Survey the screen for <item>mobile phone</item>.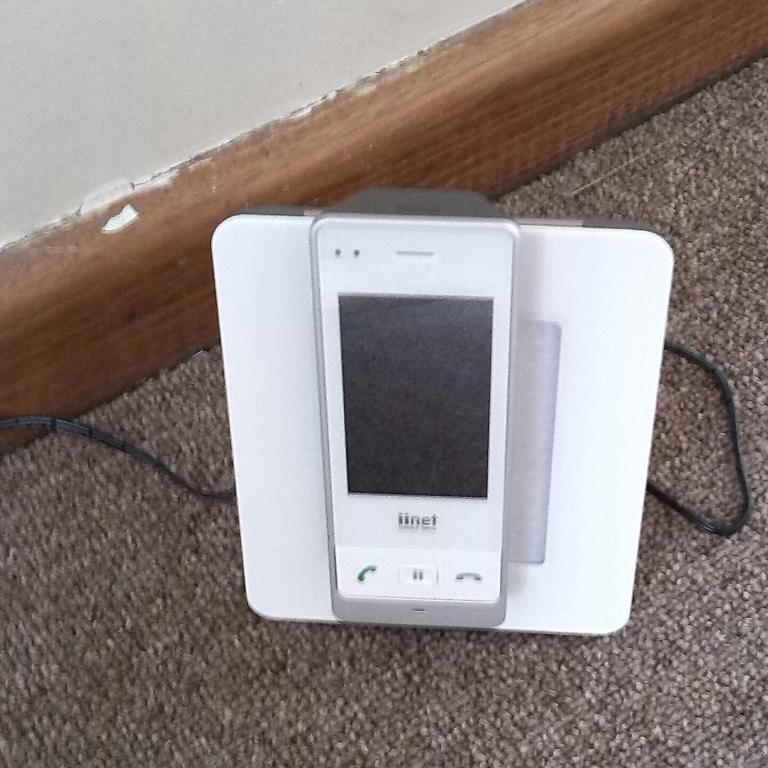
Survey found: [left=305, top=218, right=522, bottom=629].
